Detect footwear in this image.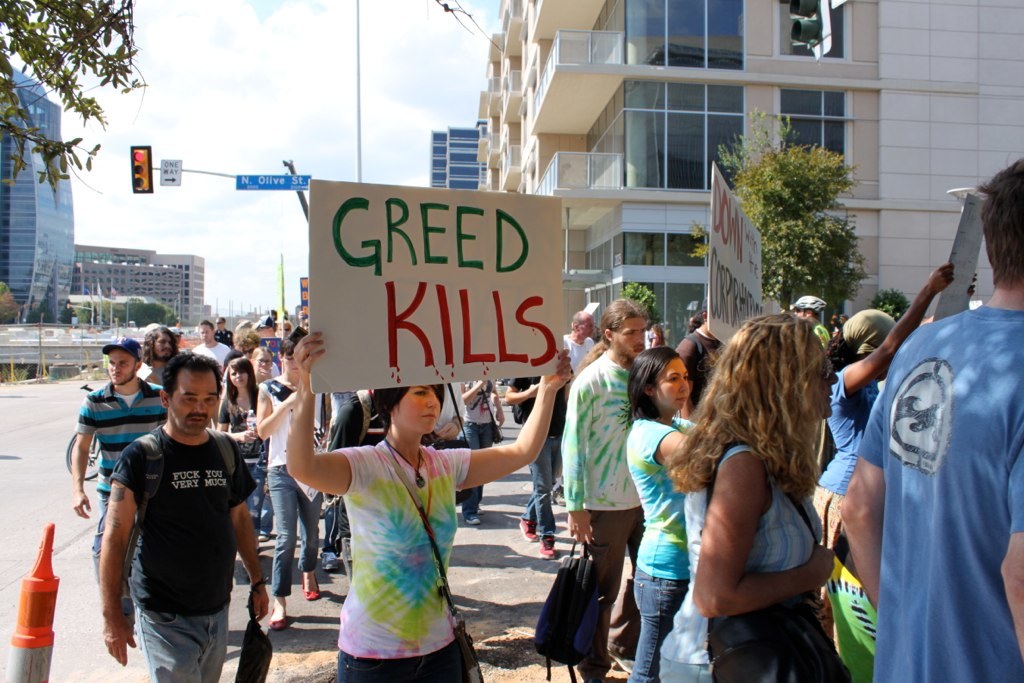
Detection: (x1=536, y1=536, x2=552, y2=566).
